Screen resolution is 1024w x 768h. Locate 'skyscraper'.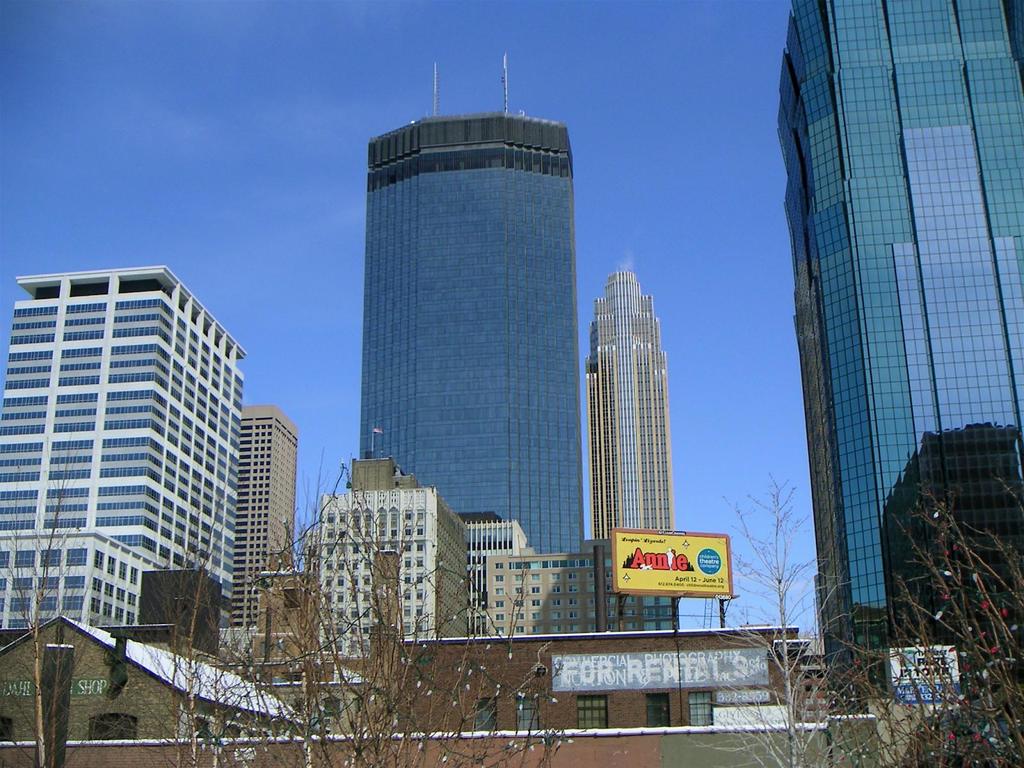
(left=0, top=270, right=249, bottom=627).
